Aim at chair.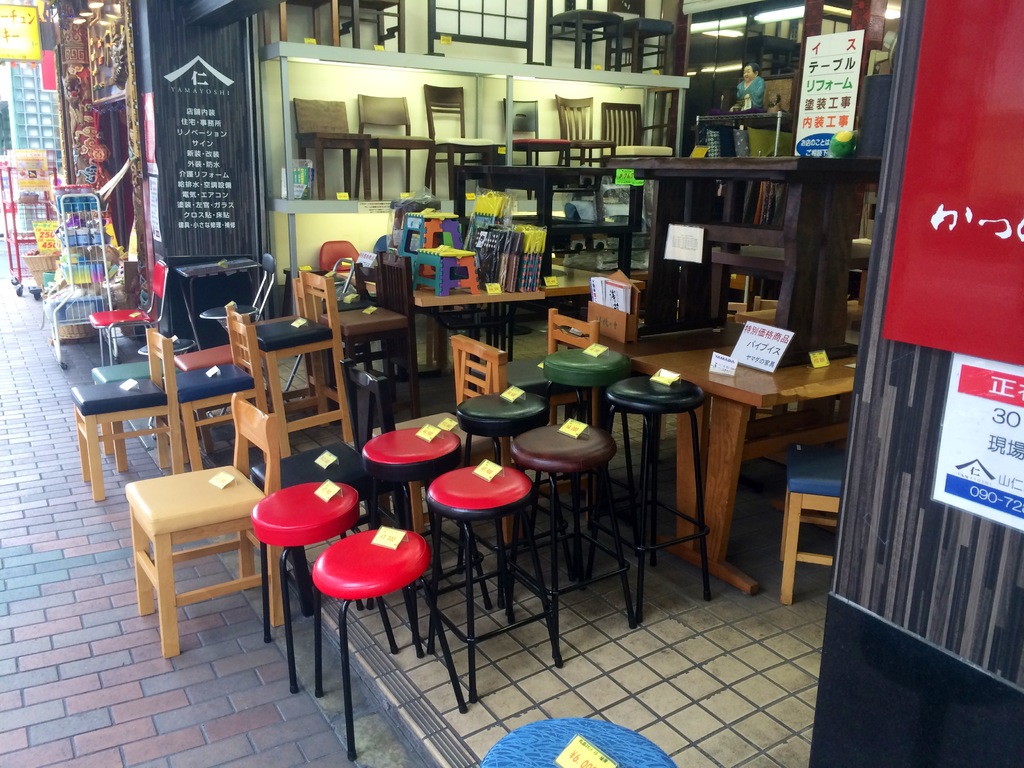
Aimed at {"left": 163, "top": 304, "right": 268, "bottom": 471}.
